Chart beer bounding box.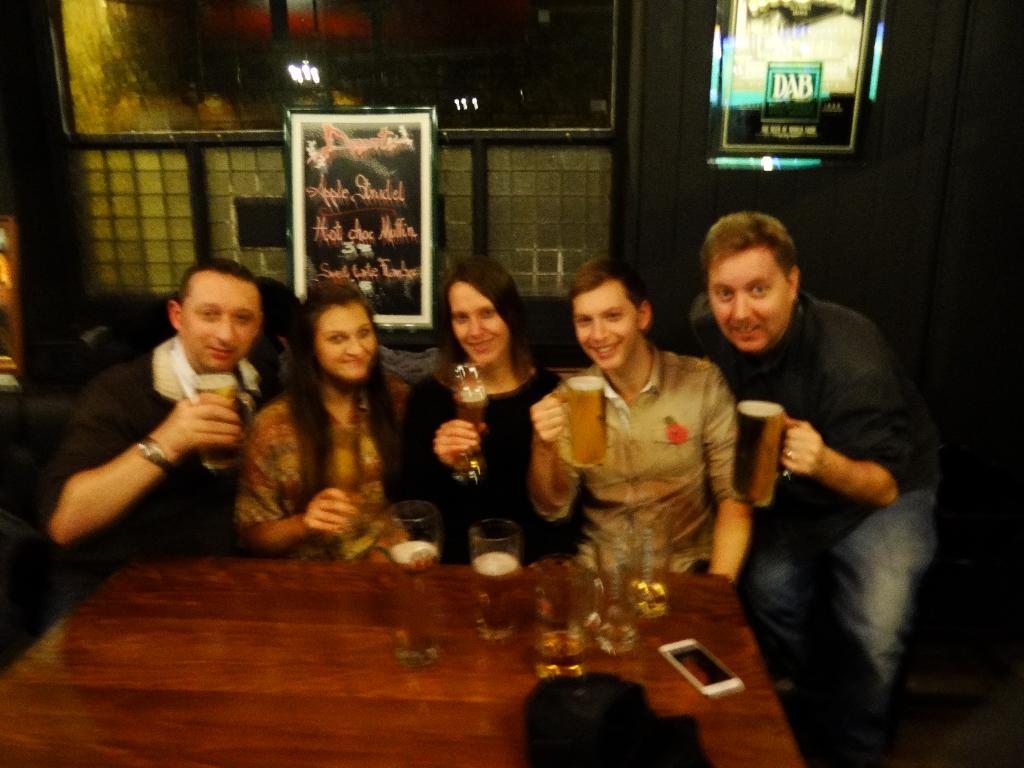
Charted: BBox(384, 492, 449, 658).
